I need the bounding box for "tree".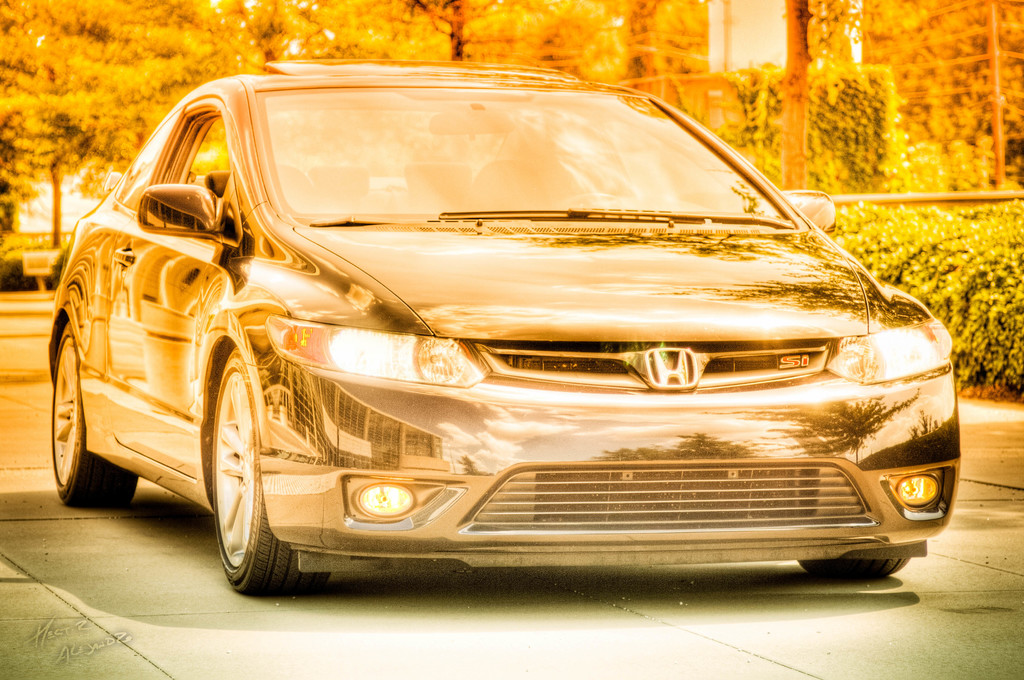
Here it is: 0, 0, 259, 258.
